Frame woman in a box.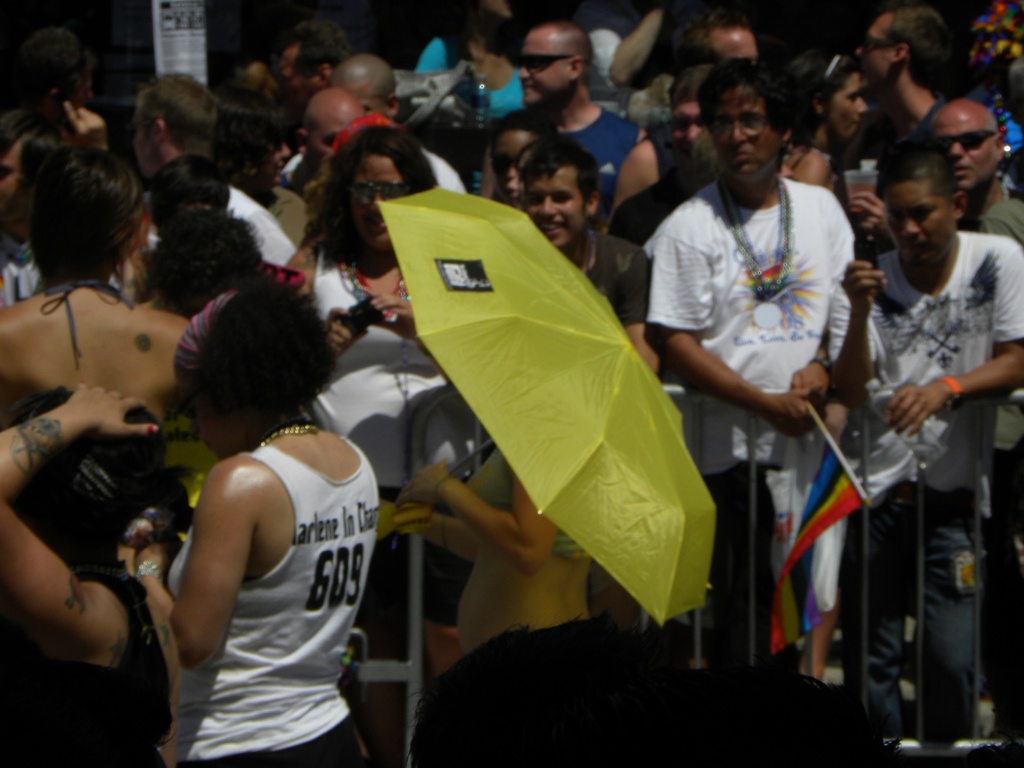
crop(0, 382, 181, 767).
